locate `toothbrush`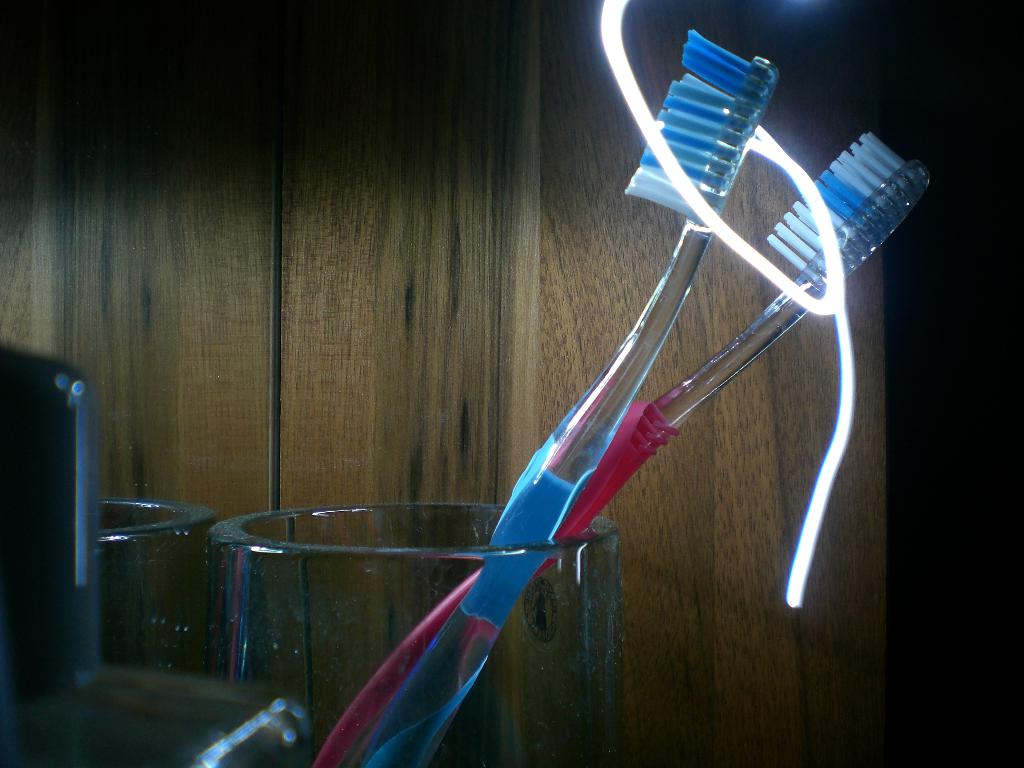
box=[313, 130, 932, 763]
